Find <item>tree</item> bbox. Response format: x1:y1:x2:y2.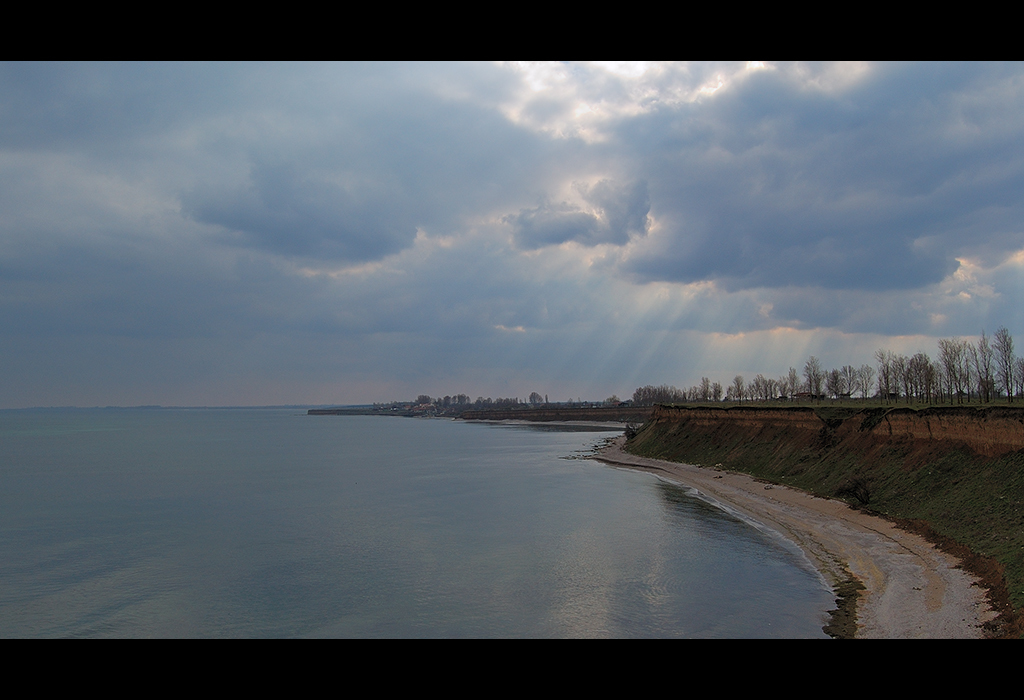
892:351:910:403.
